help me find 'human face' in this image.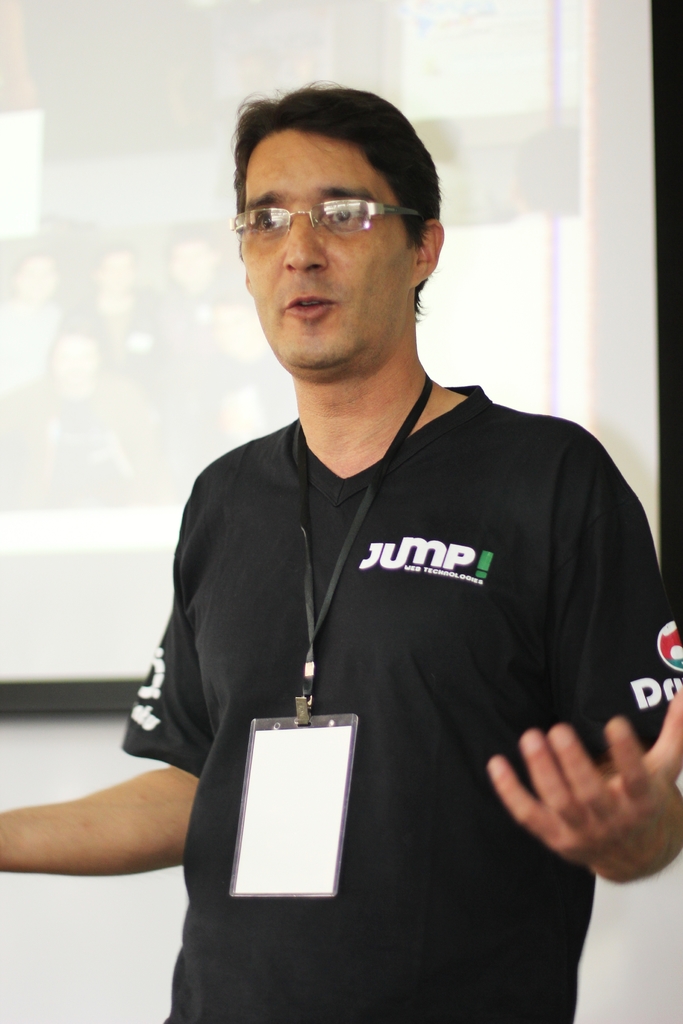
Found it: 245/128/413/378.
